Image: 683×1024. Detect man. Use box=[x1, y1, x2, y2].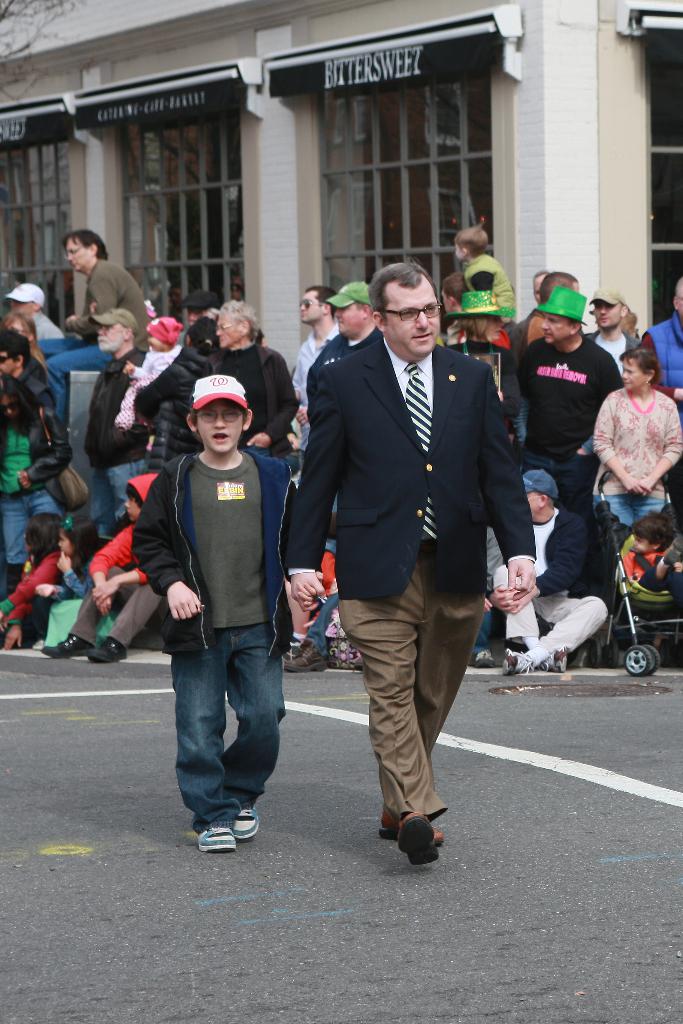
box=[502, 284, 629, 522].
